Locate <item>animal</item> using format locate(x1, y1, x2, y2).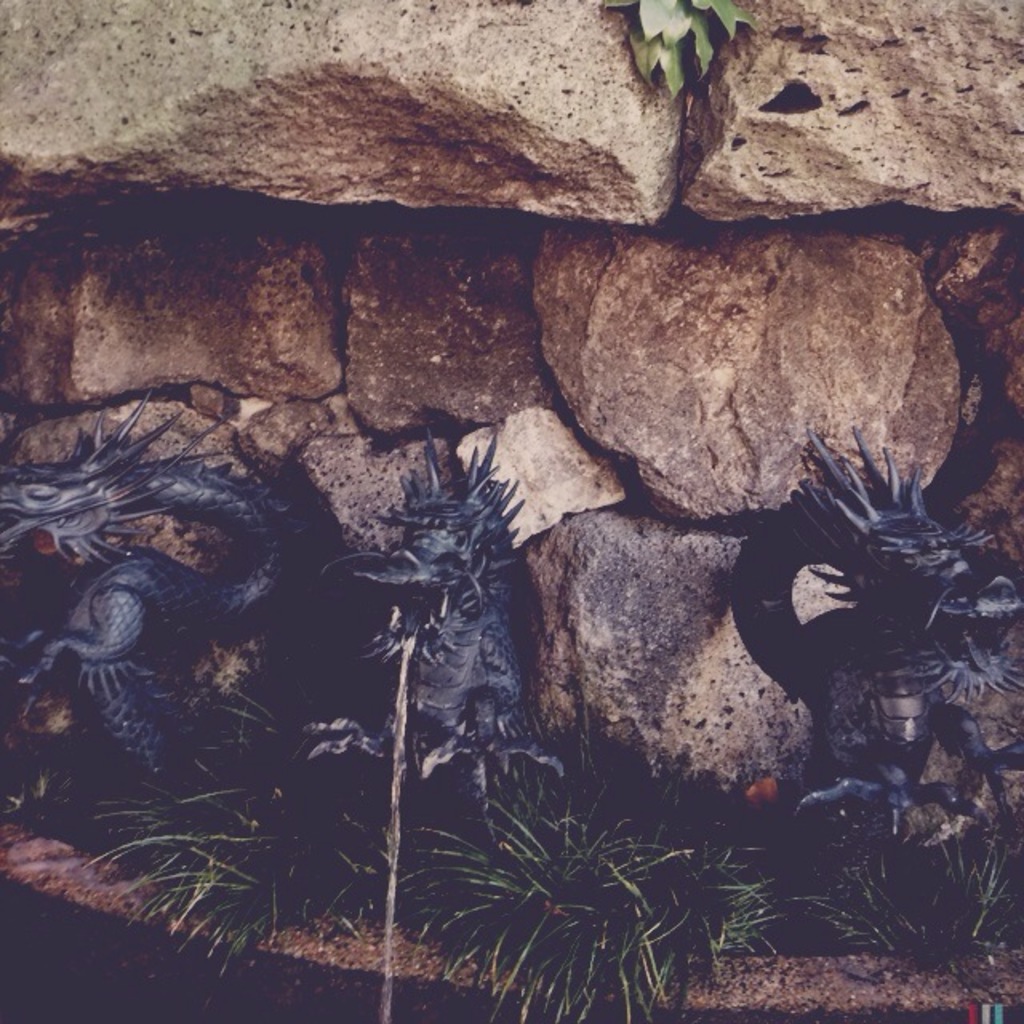
locate(312, 432, 576, 875).
